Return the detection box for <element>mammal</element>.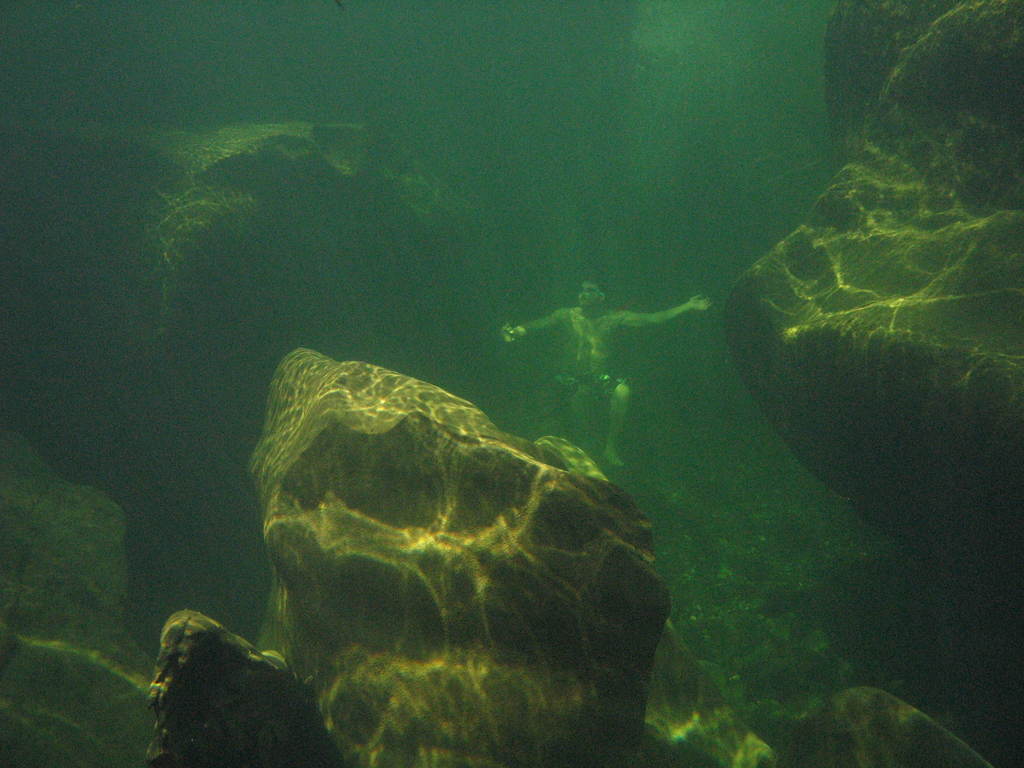
box(504, 272, 705, 464).
